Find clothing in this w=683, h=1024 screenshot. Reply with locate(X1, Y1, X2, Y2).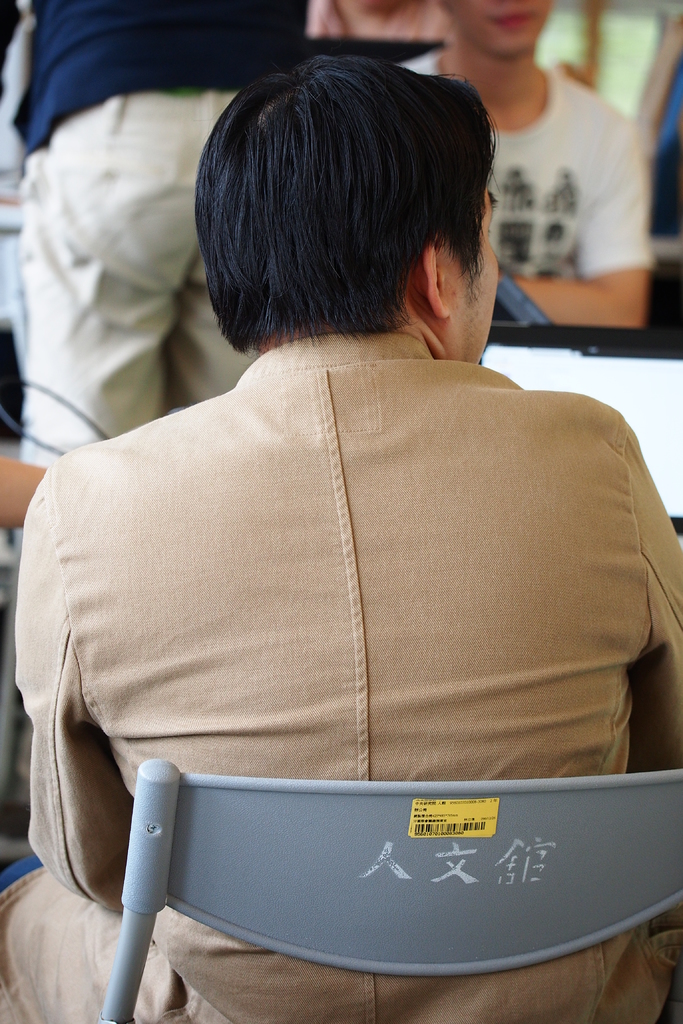
locate(8, 0, 317, 462).
